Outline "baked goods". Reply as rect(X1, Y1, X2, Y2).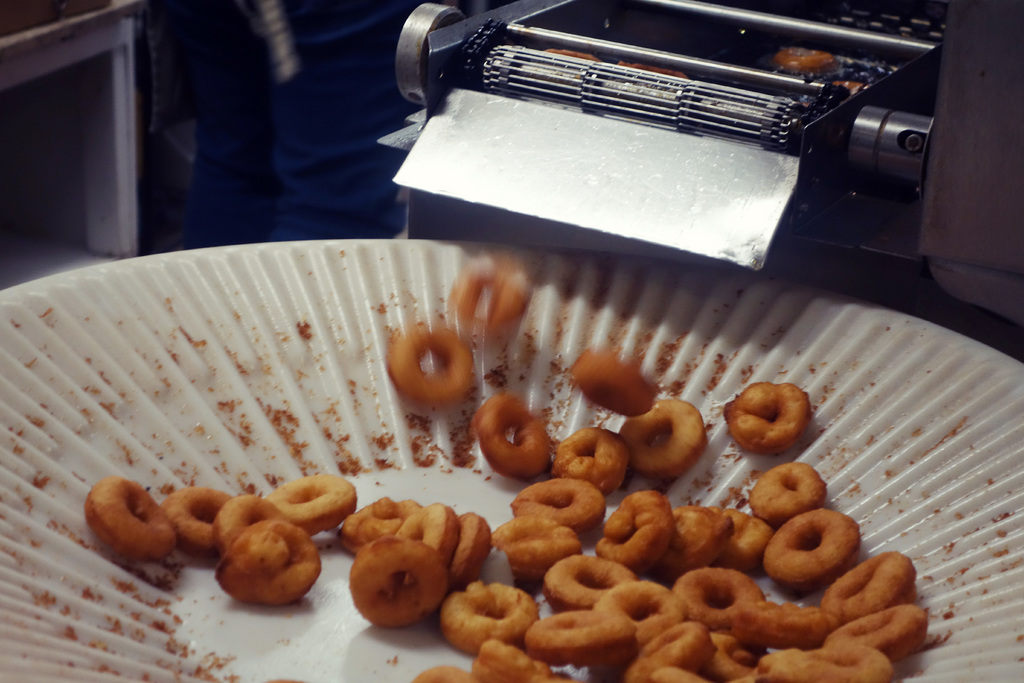
rect(596, 490, 673, 566).
